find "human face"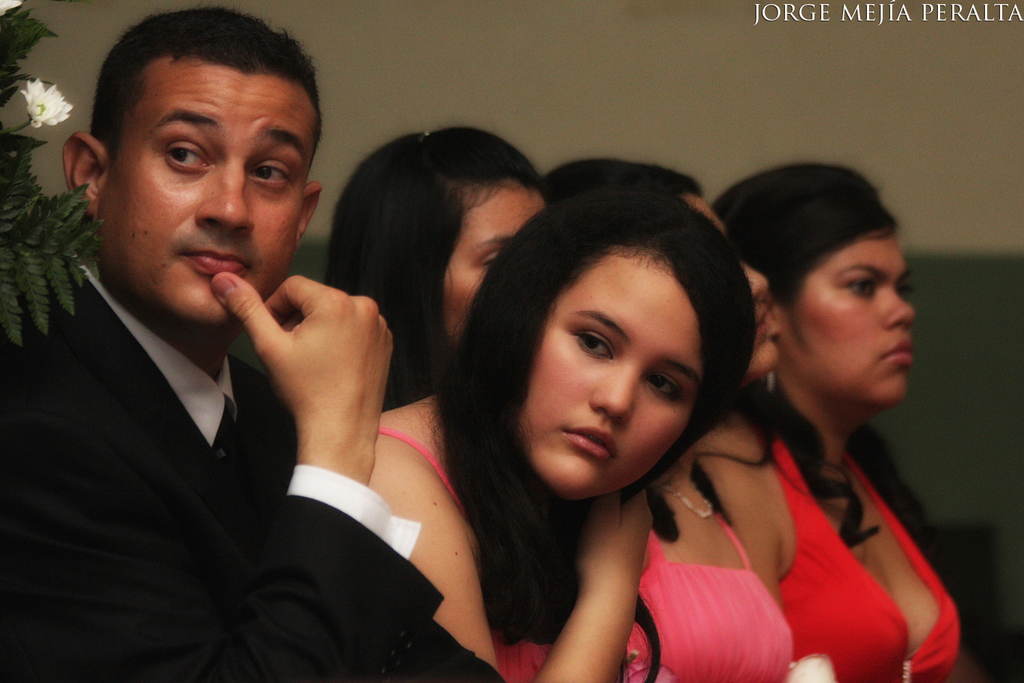
box(695, 198, 778, 390)
